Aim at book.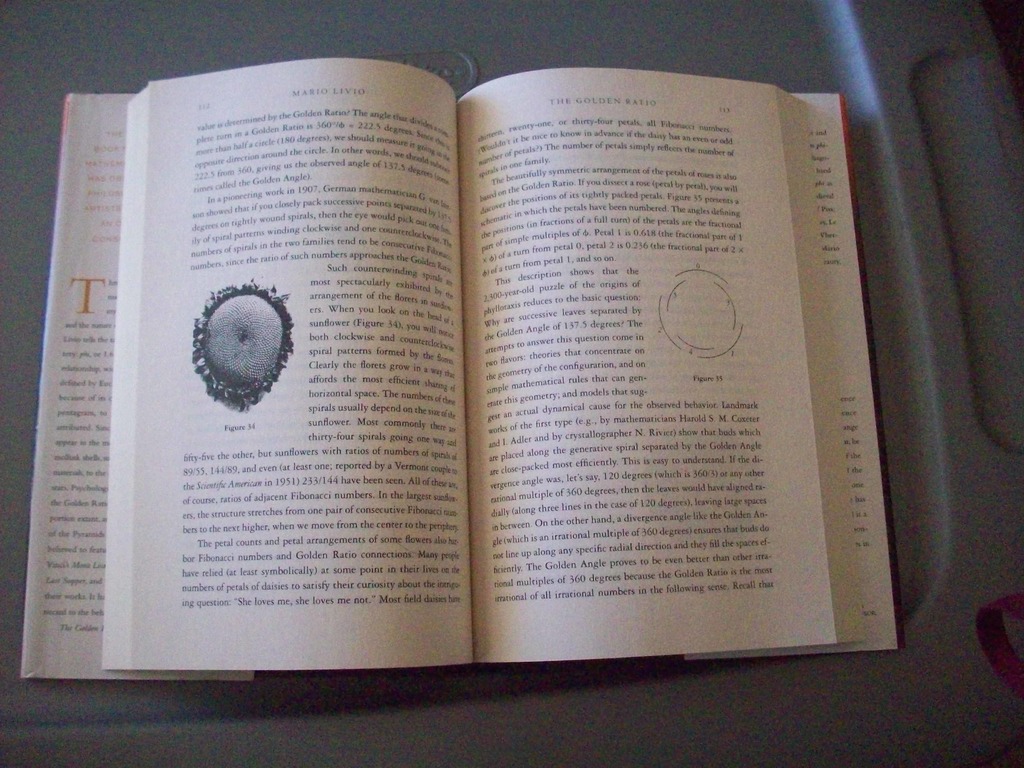
Aimed at 24:56:895:684.
